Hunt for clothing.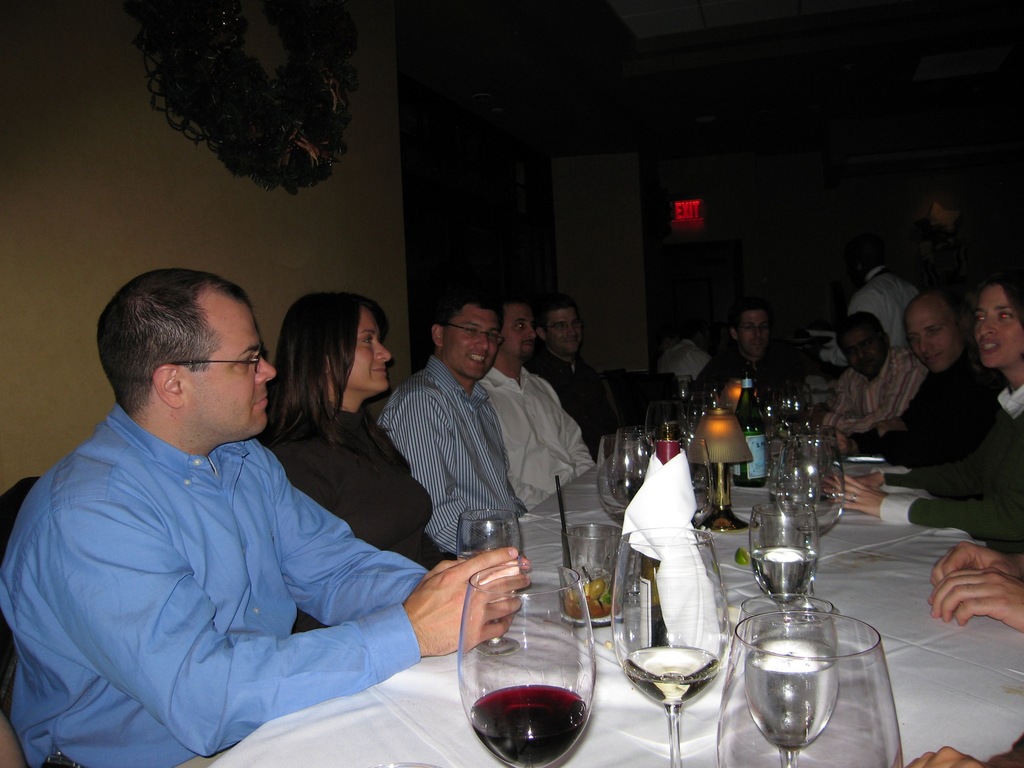
Hunted down at 378/348/532/566.
